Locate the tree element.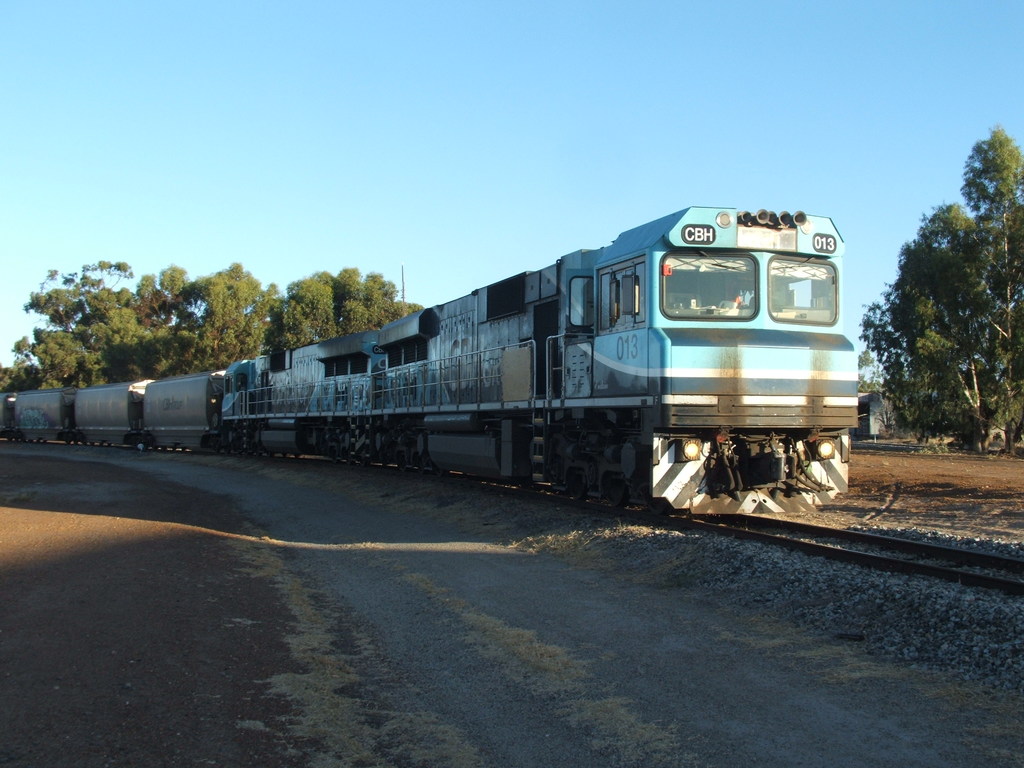
Element bbox: bbox(888, 152, 1005, 454).
